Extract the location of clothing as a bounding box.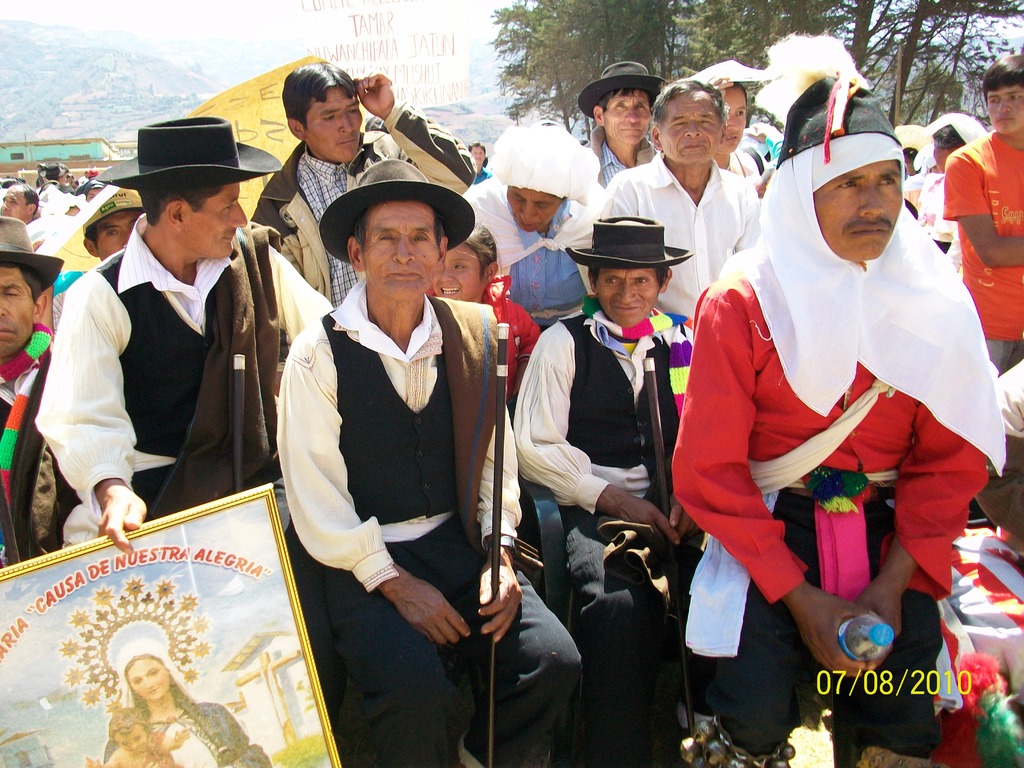
[left=0, top=328, right=58, bottom=500].
